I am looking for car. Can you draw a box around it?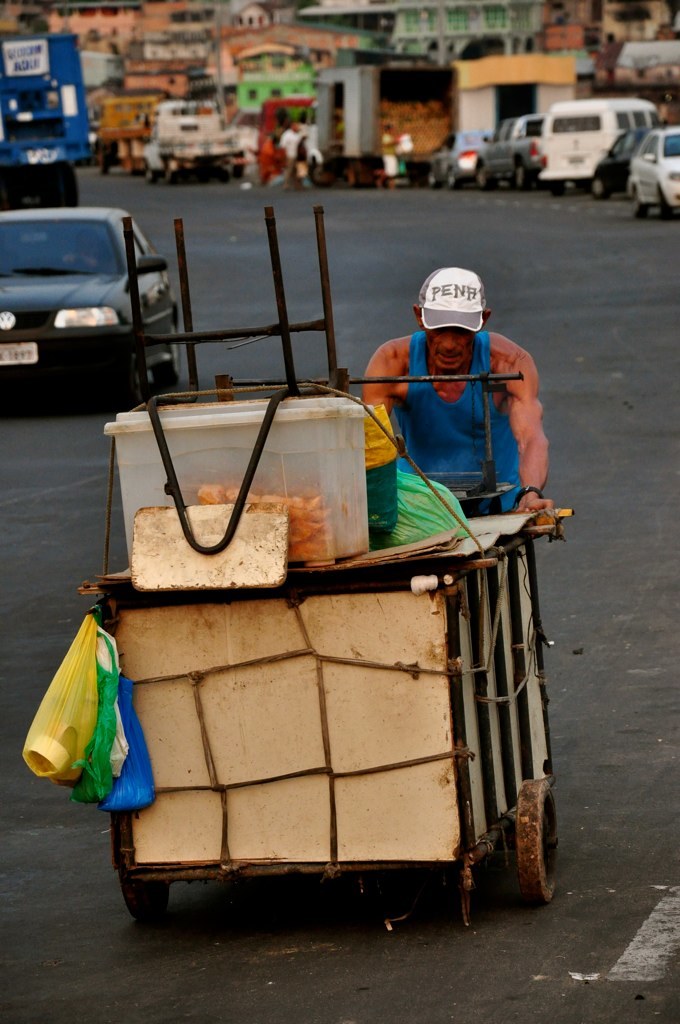
Sure, the bounding box is <region>485, 112, 543, 185</region>.
